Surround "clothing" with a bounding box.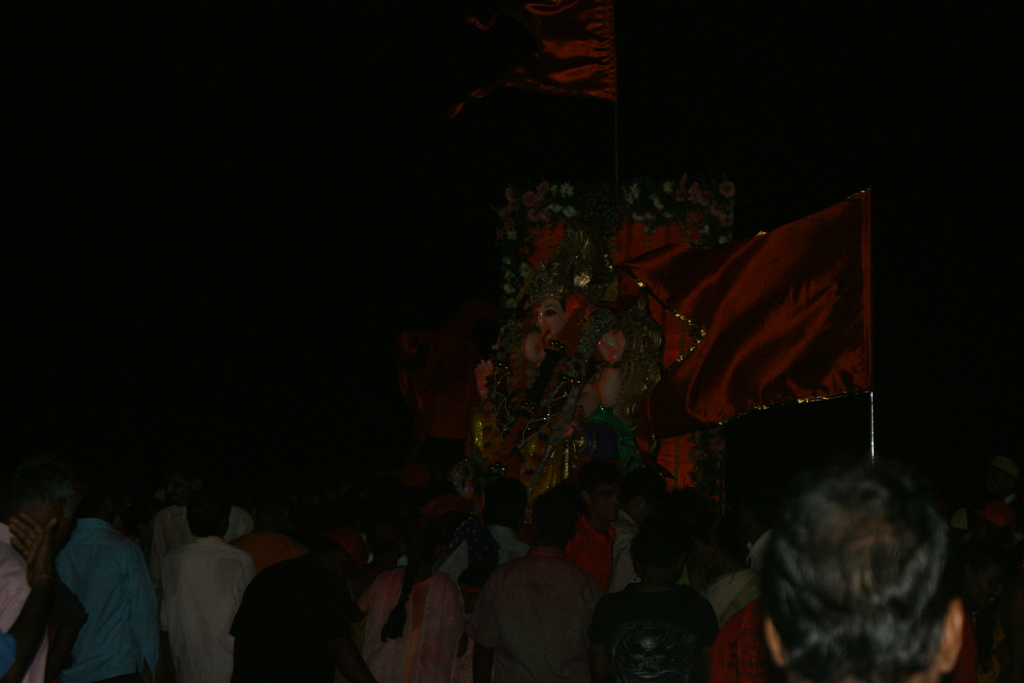
(x1=0, y1=521, x2=34, y2=637).
